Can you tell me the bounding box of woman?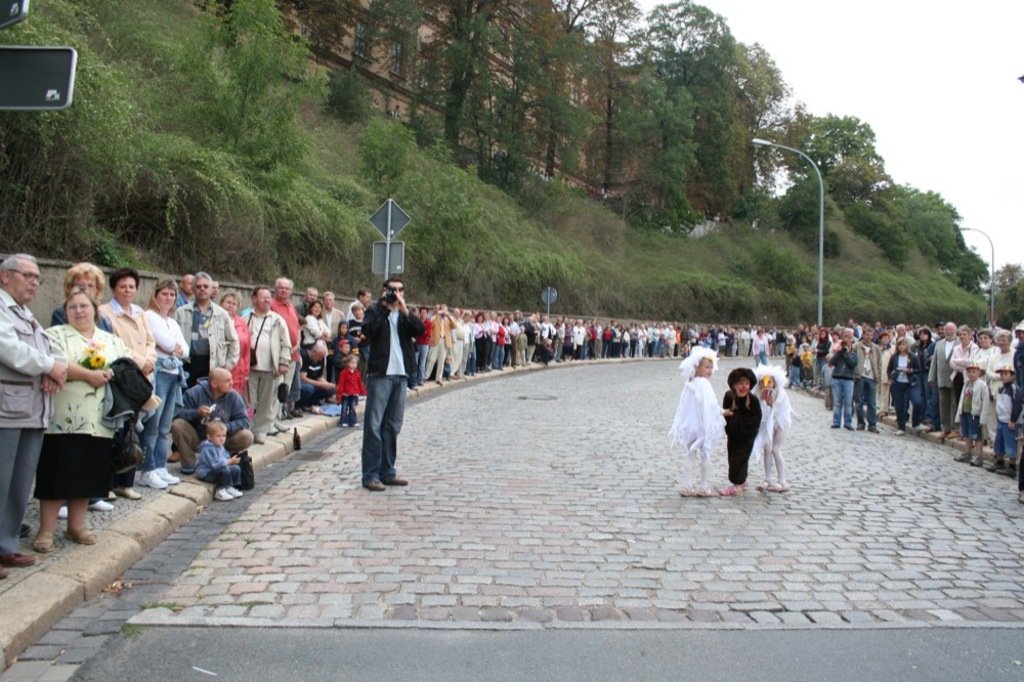
crop(94, 260, 161, 504).
